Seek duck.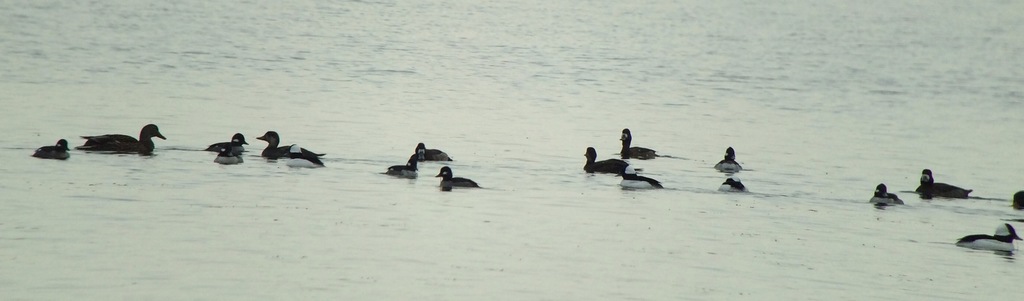
[left=868, top=184, right=904, bottom=207].
